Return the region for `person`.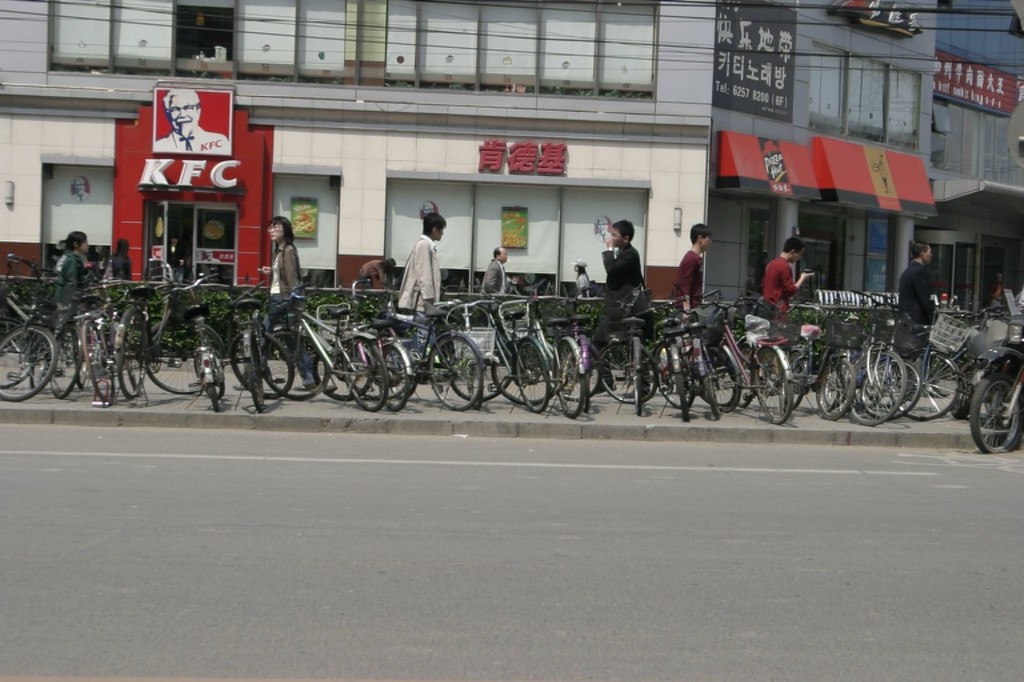
bbox=(356, 254, 397, 297).
